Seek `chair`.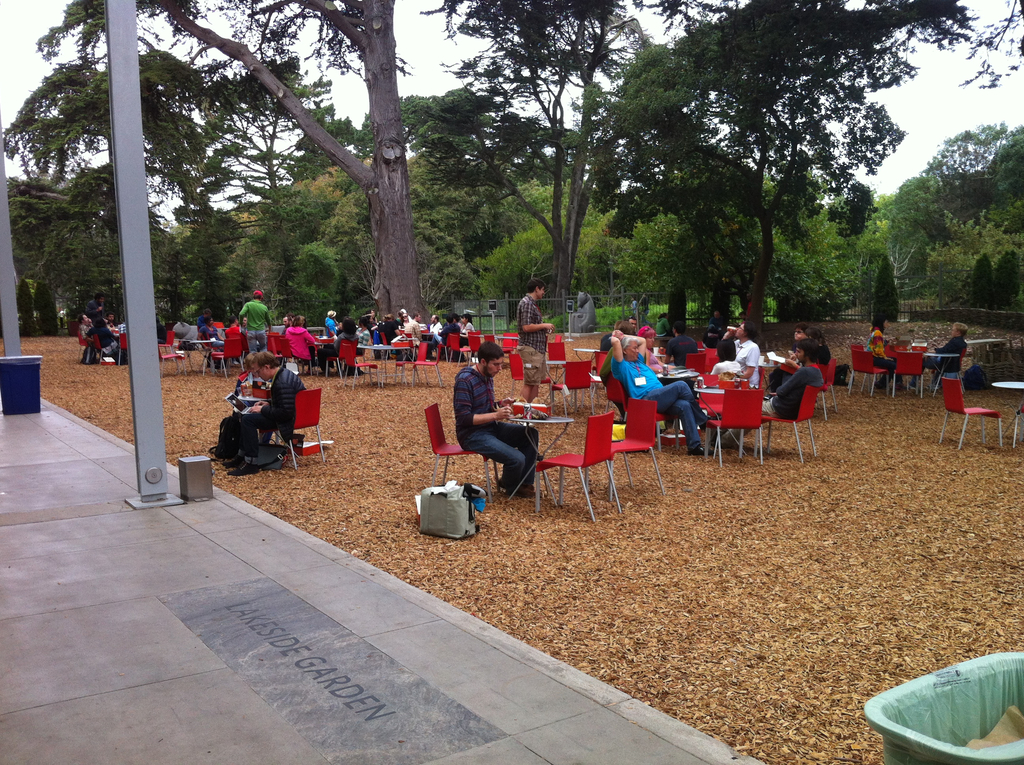
116:334:135:366.
